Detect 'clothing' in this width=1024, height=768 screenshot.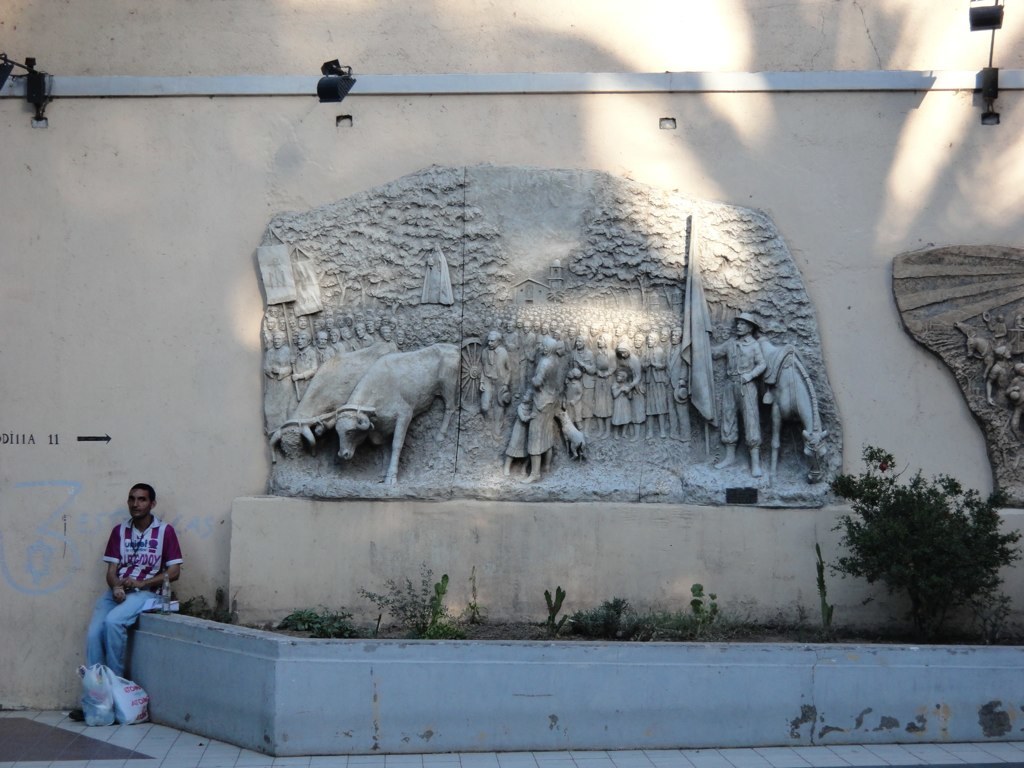
Detection: BBox(529, 357, 552, 457).
